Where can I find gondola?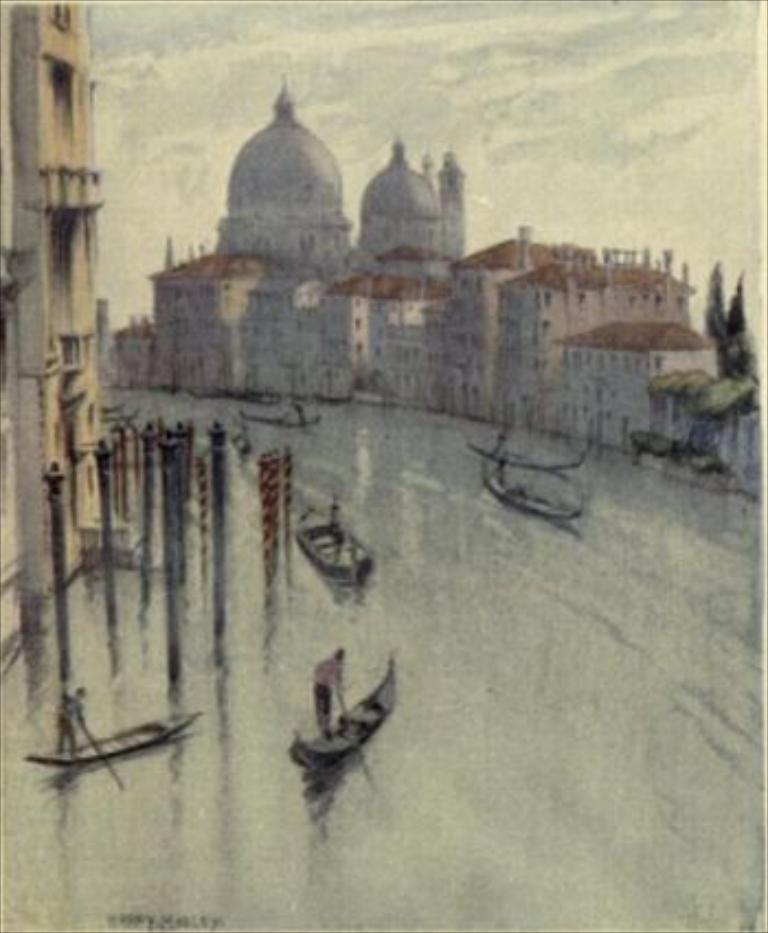
You can find it at [x1=24, y1=711, x2=217, y2=768].
